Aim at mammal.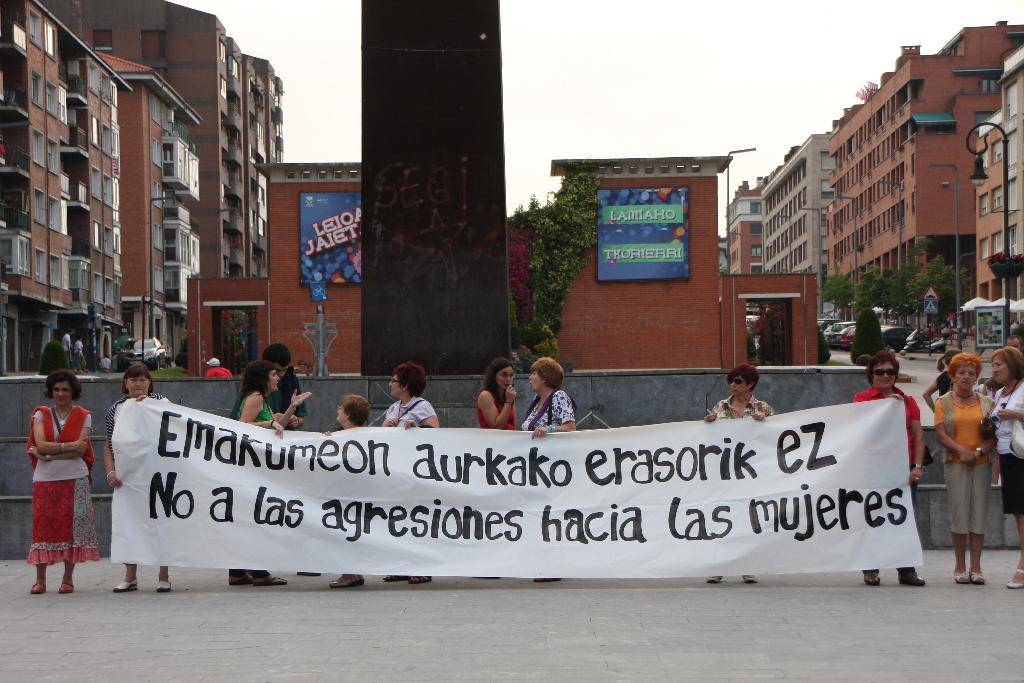
Aimed at left=1004, top=330, right=1023, bottom=372.
